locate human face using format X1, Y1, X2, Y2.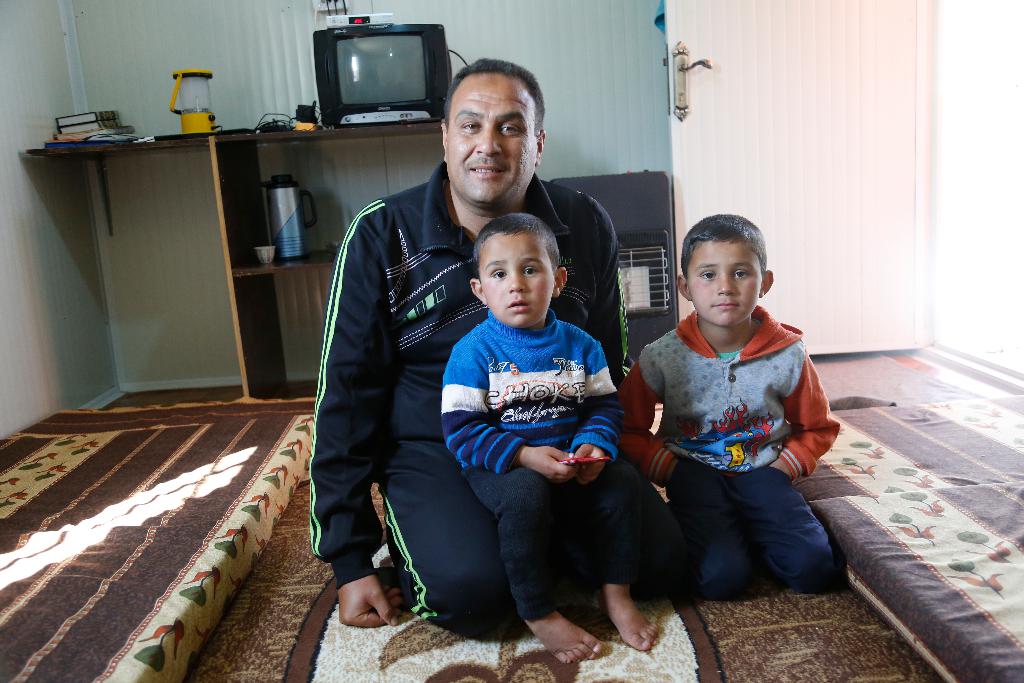
477, 225, 563, 325.
